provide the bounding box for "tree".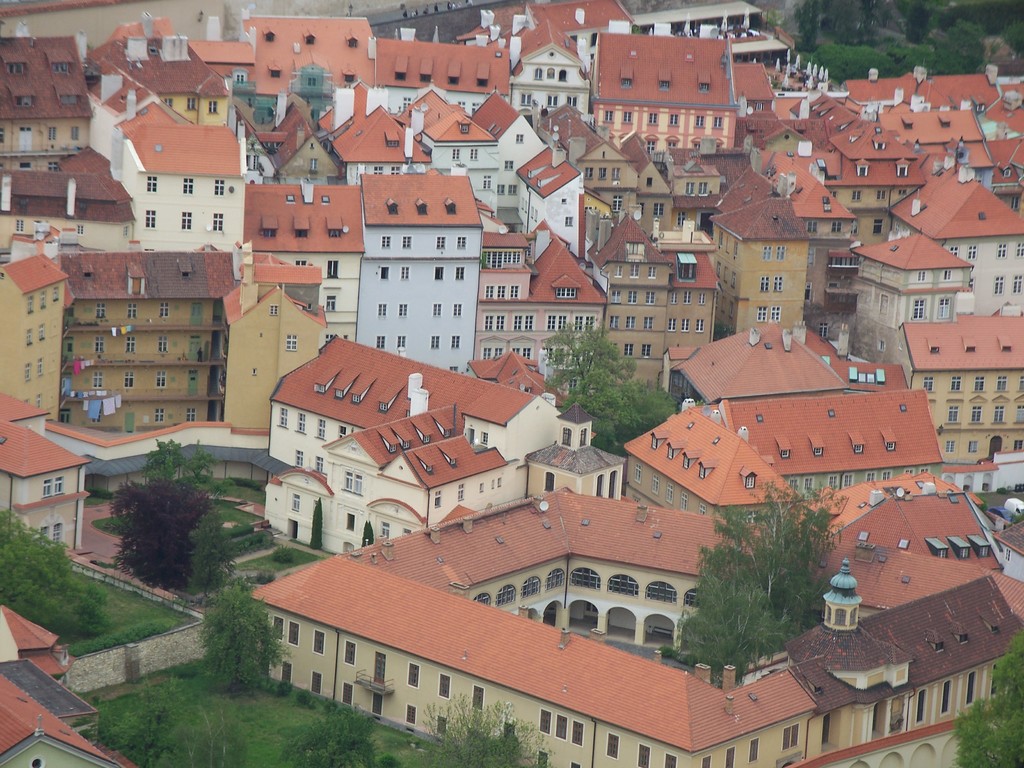
box=[955, 627, 1023, 767].
